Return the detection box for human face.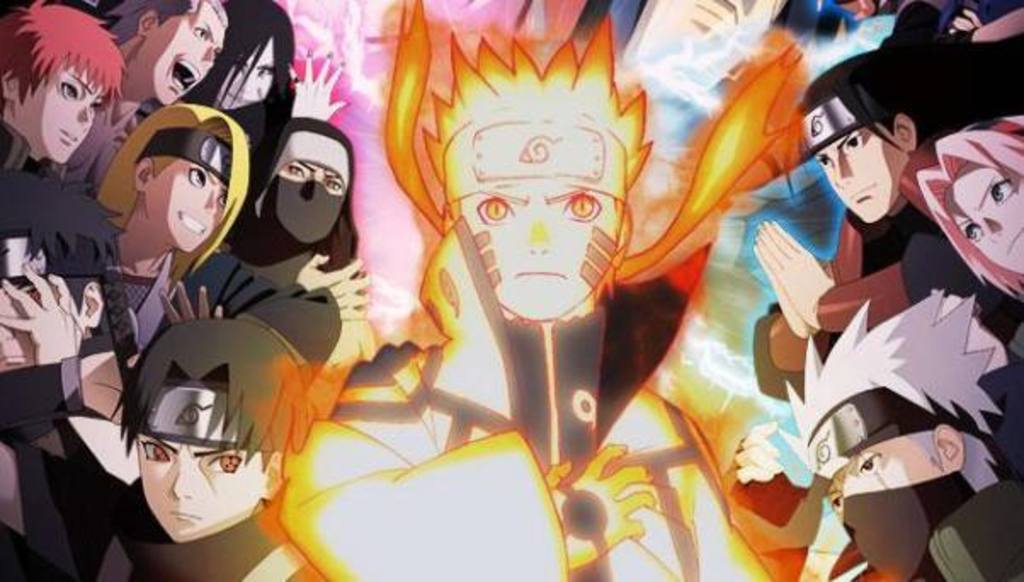
(818,431,954,500).
